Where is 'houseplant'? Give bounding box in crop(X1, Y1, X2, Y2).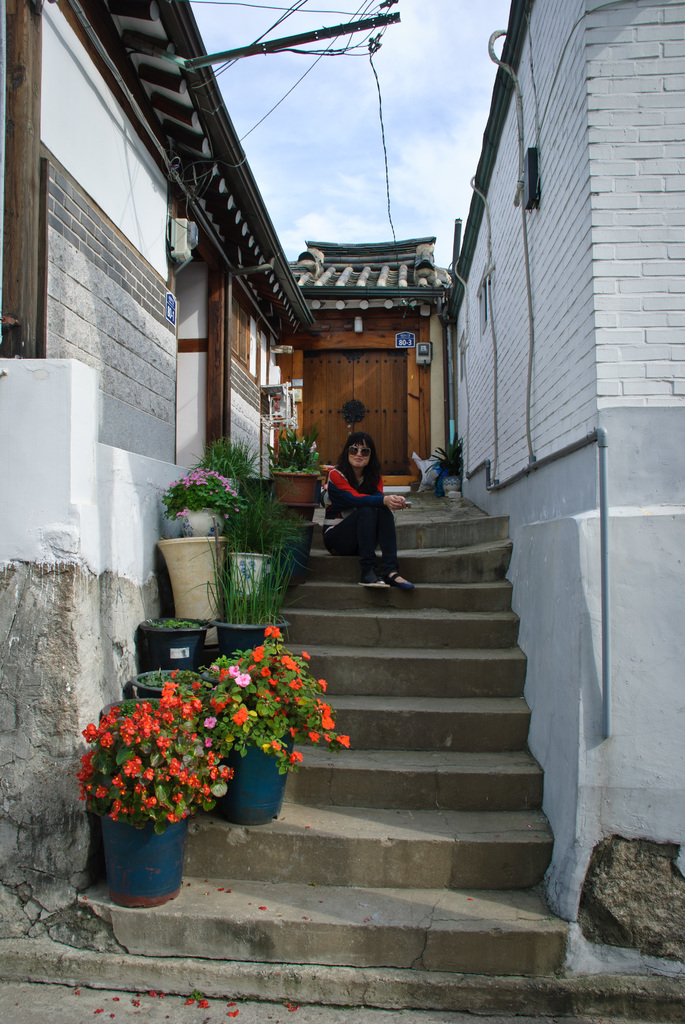
crop(425, 440, 468, 498).
